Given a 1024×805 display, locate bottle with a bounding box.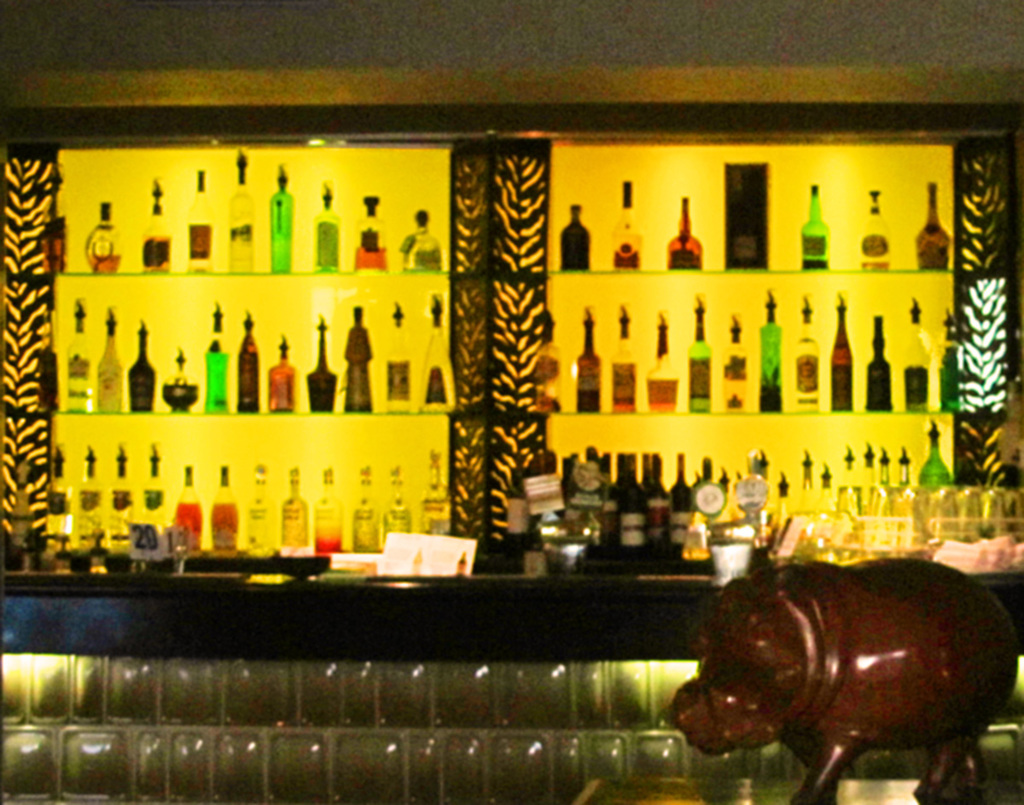
Located: bbox=(206, 300, 229, 413).
